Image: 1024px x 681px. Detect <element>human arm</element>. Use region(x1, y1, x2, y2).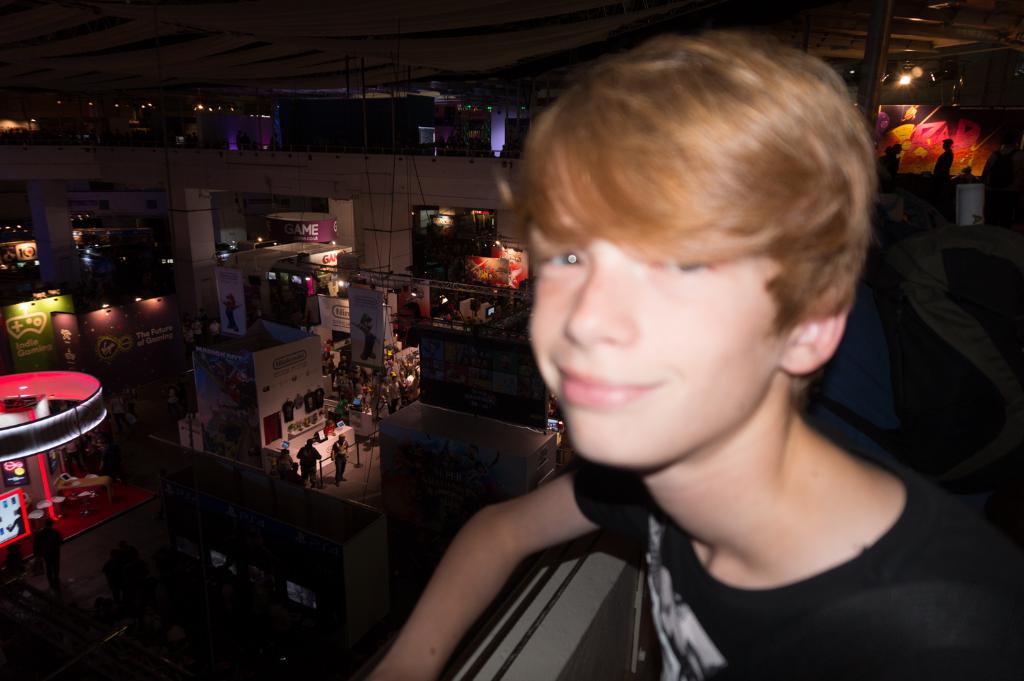
region(329, 440, 338, 462).
